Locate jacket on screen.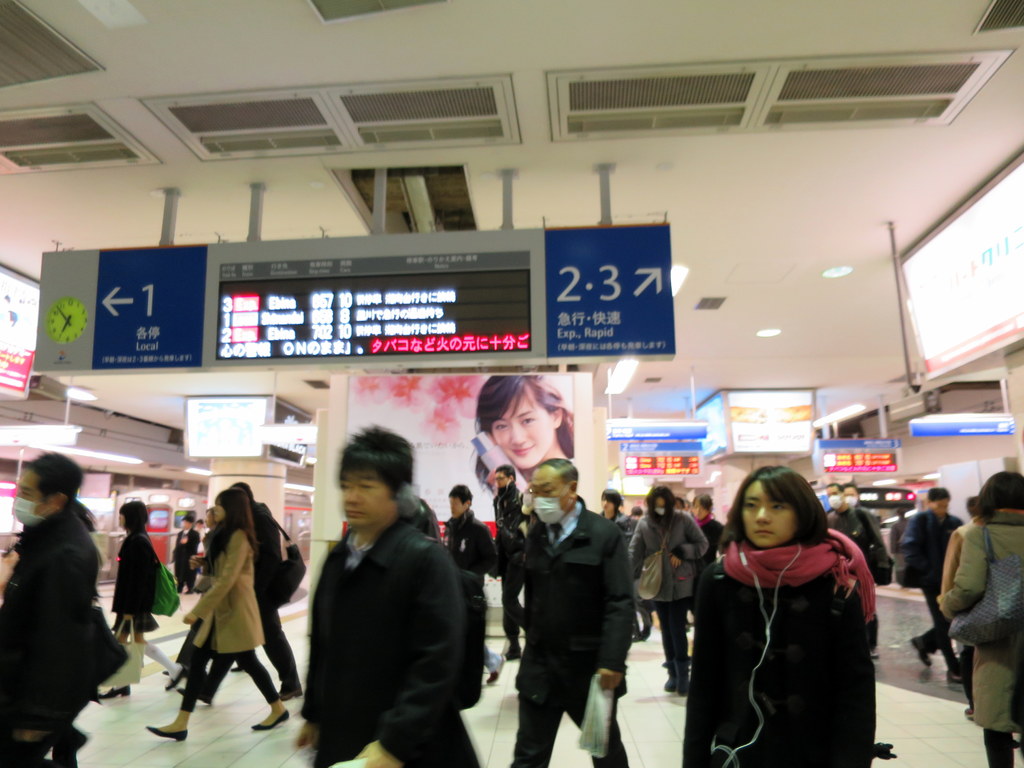
On screen at 943:516:1023:735.
